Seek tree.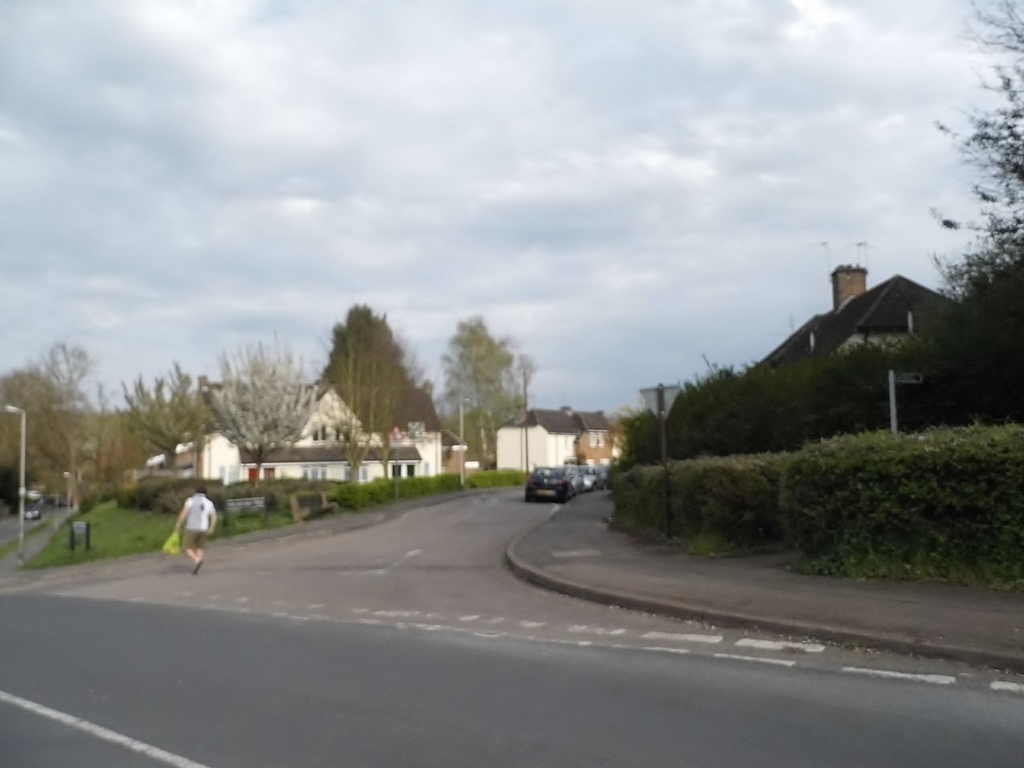
<box>209,319,307,482</box>.
